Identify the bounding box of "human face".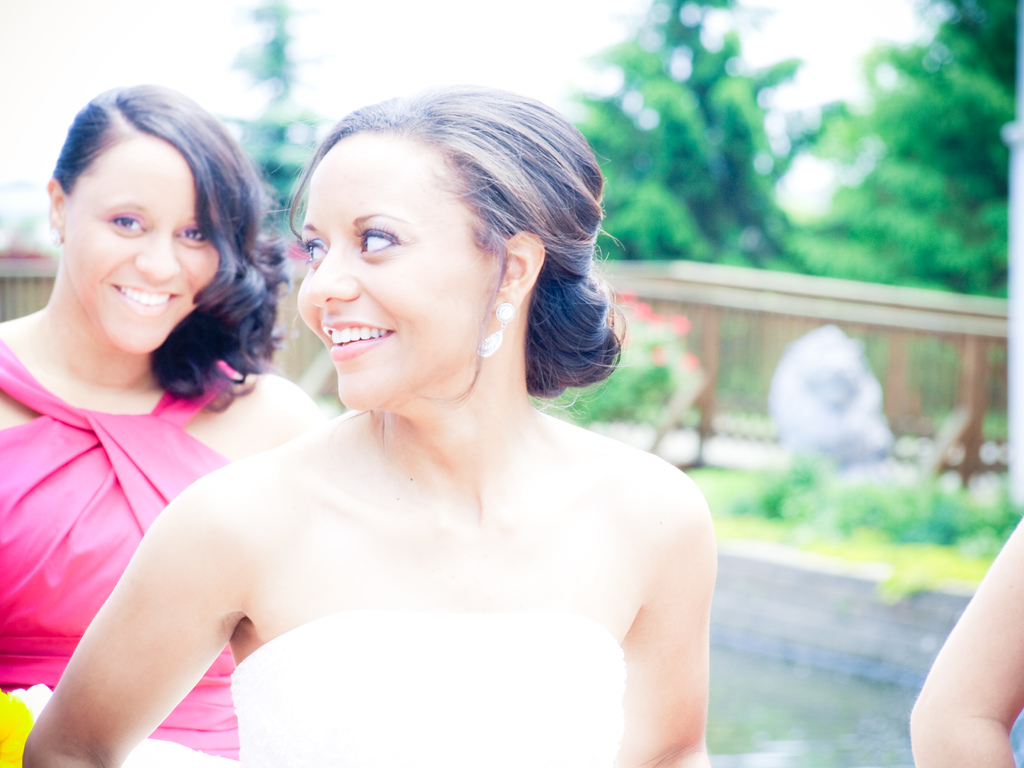
{"left": 65, "top": 131, "right": 226, "bottom": 358}.
